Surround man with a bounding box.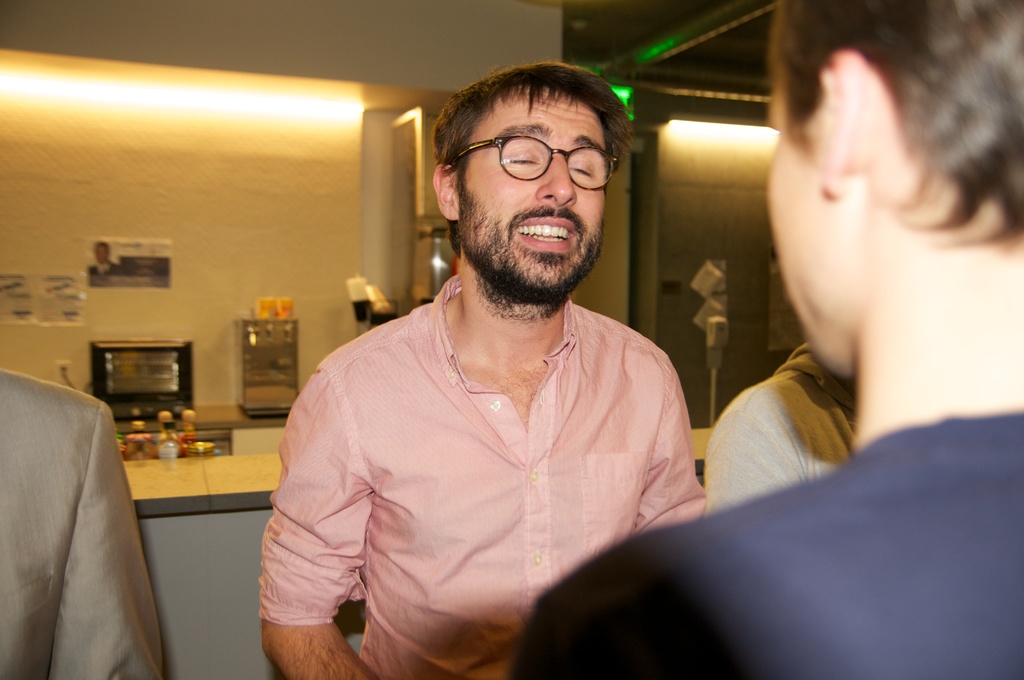
bbox=(248, 67, 693, 679).
